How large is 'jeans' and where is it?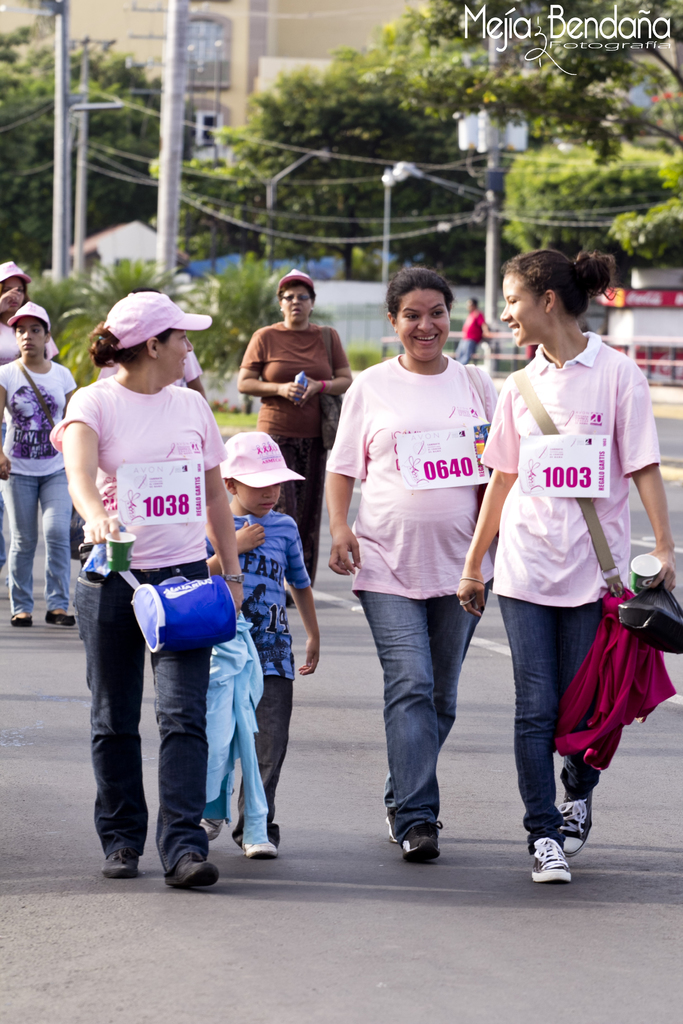
Bounding box: crop(3, 471, 71, 616).
